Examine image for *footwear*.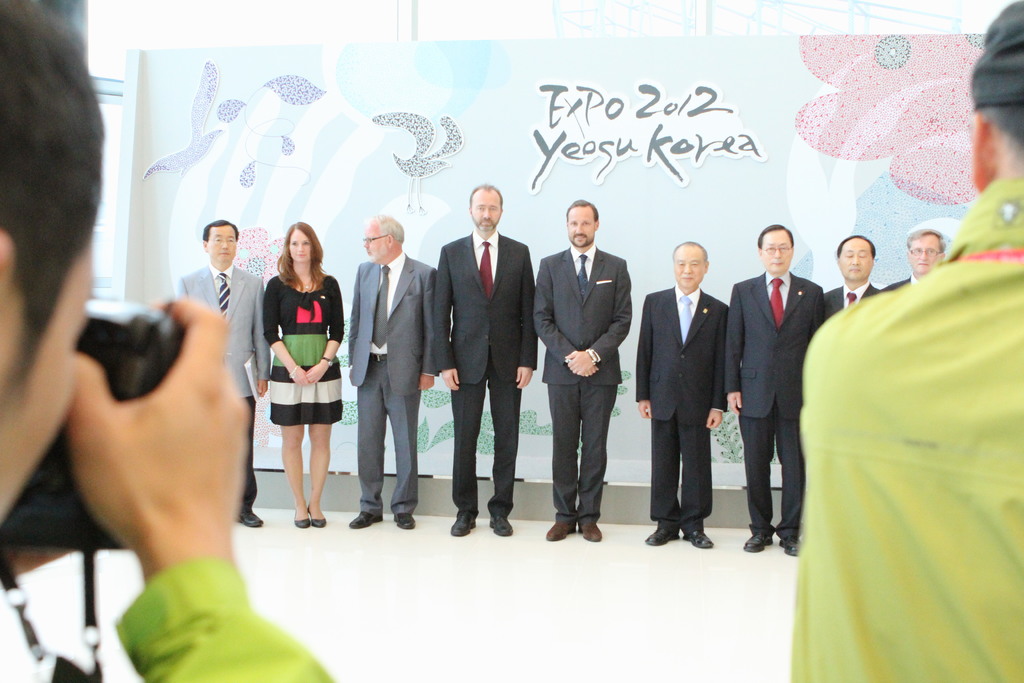
Examination result: {"x1": 231, "y1": 502, "x2": 268, "y2": 527}.
